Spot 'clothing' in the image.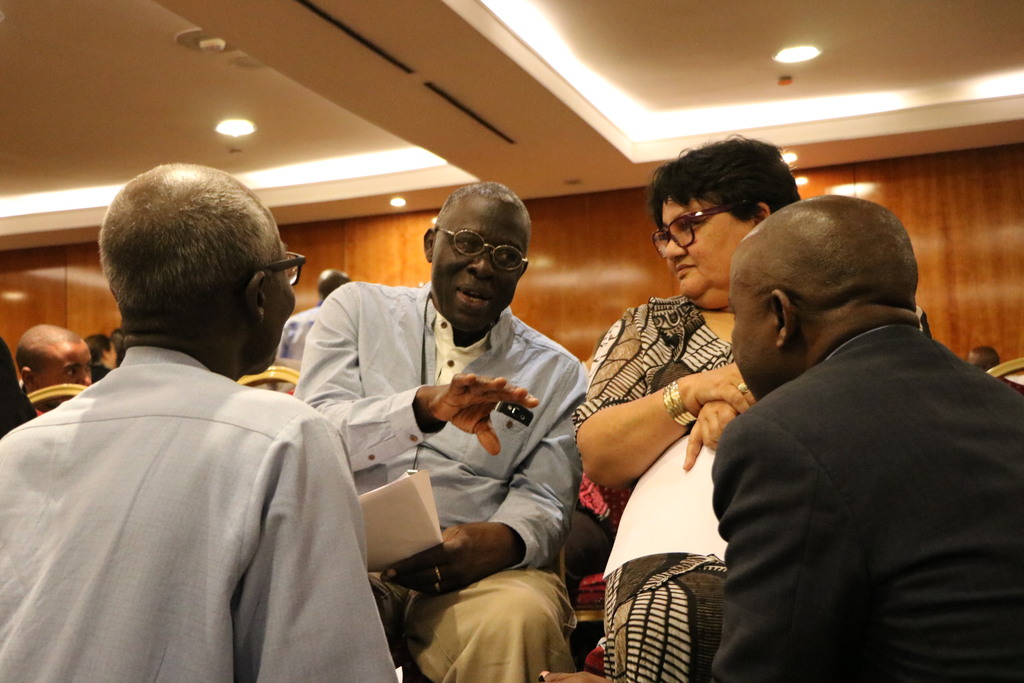
'clothing' found at l=274, t=304, r=320, b=394.
